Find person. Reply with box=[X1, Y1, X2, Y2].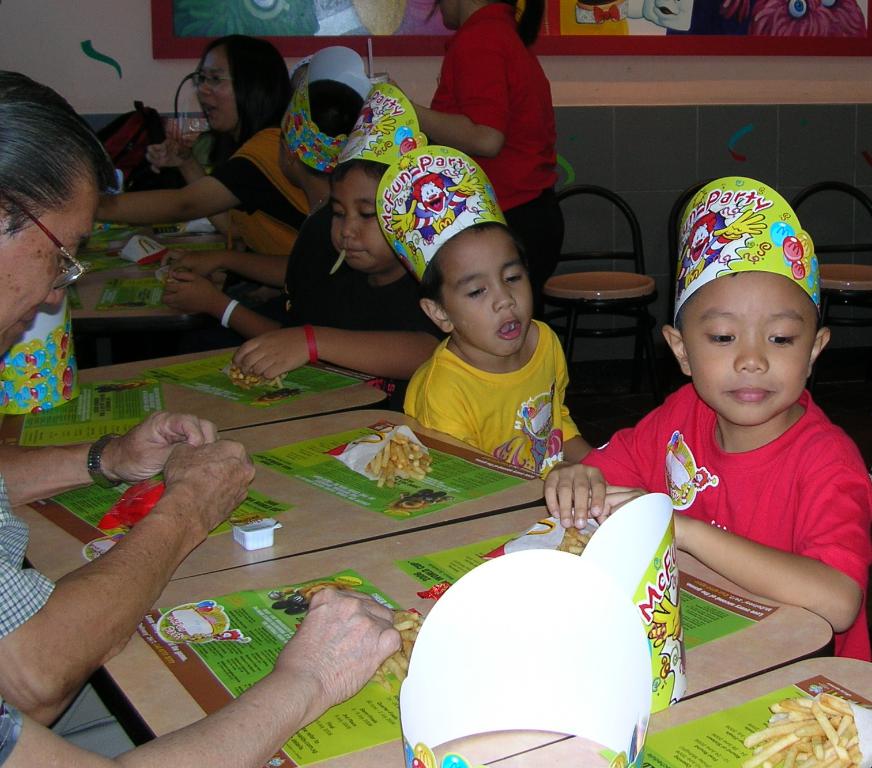
box=[0, 70, 258, 761].
